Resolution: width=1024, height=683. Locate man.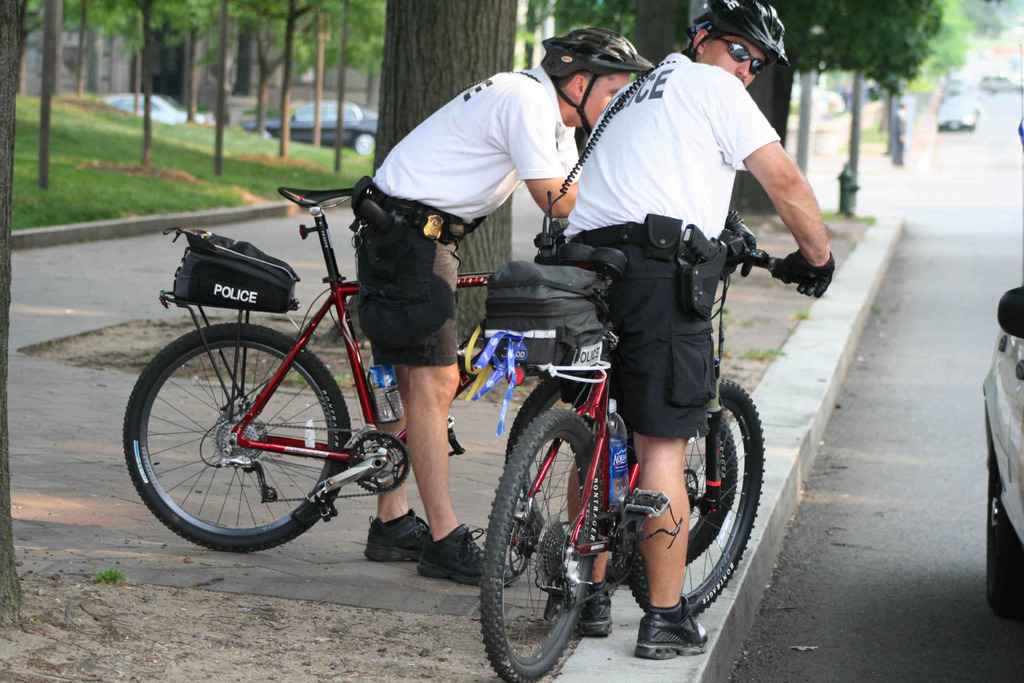
<region>351, 25, 648, 585</region>.
